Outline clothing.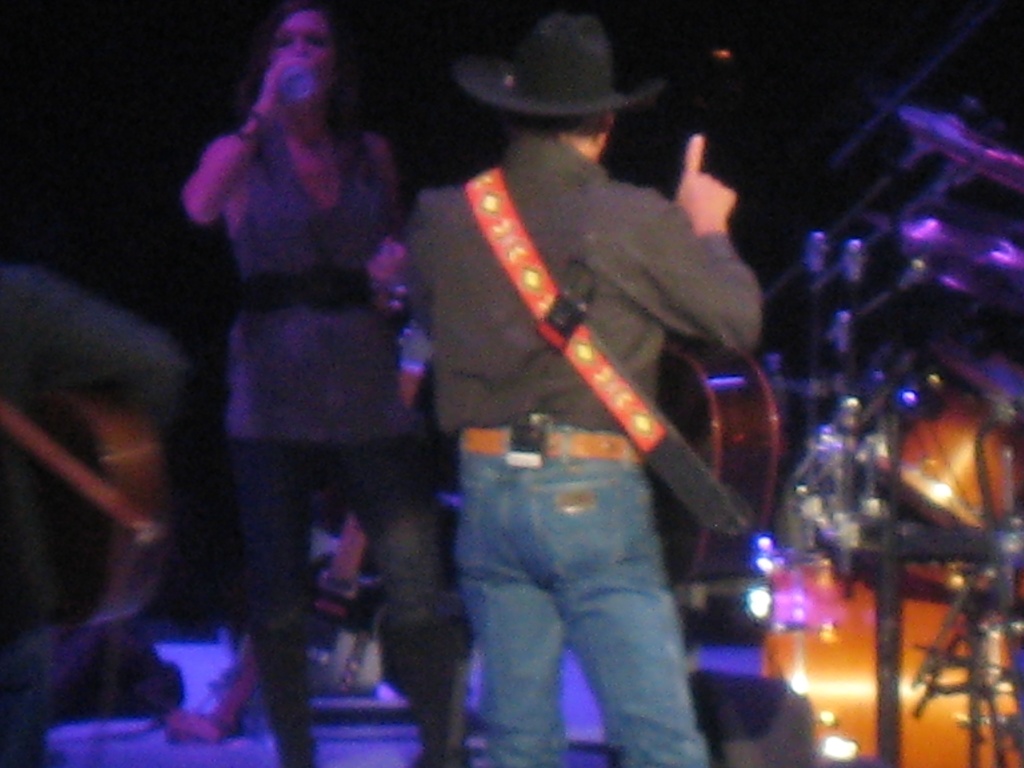
Outline: pyautogui.locateOnScreen(224, 120, 473, 767).
